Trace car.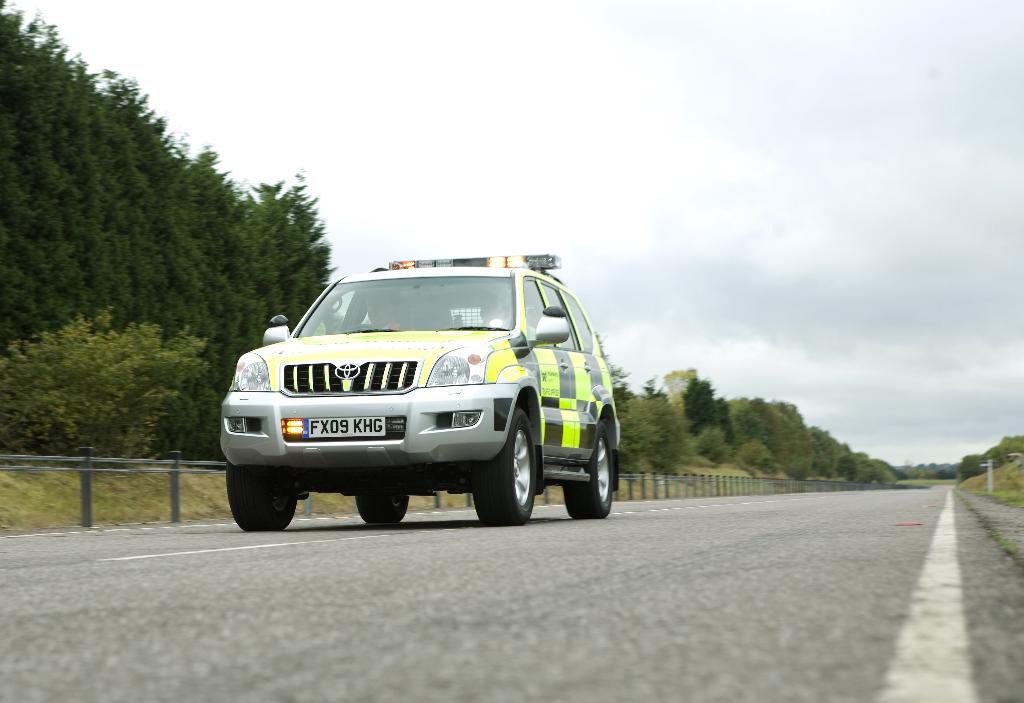
Traced to 209:245:614:535.
